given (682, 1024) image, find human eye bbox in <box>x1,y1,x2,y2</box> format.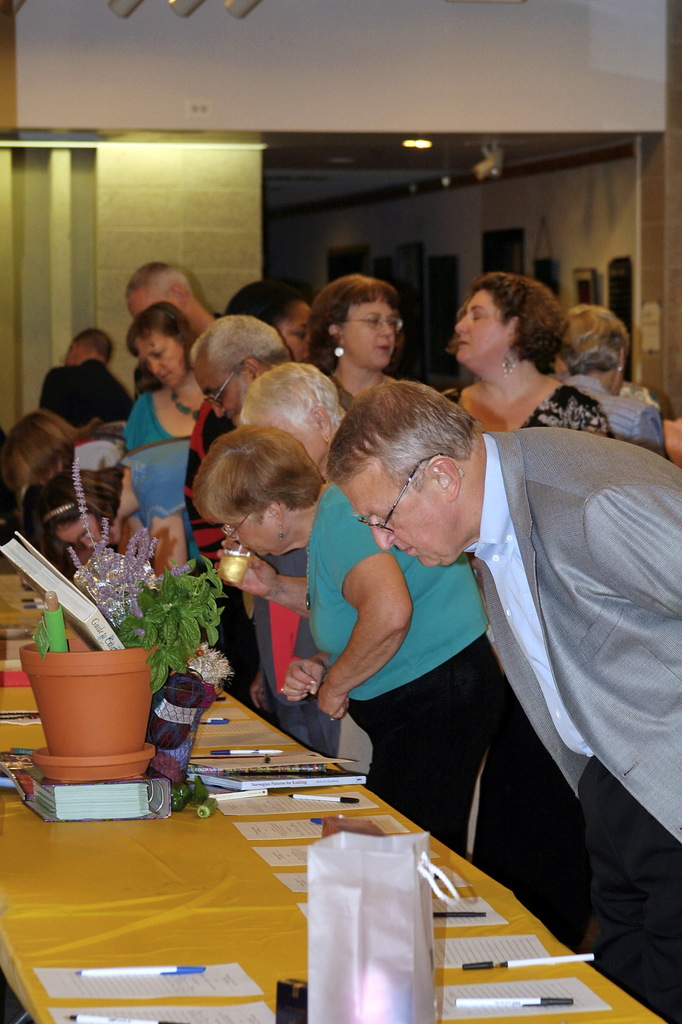
<box>470,312,484,329</box>.
